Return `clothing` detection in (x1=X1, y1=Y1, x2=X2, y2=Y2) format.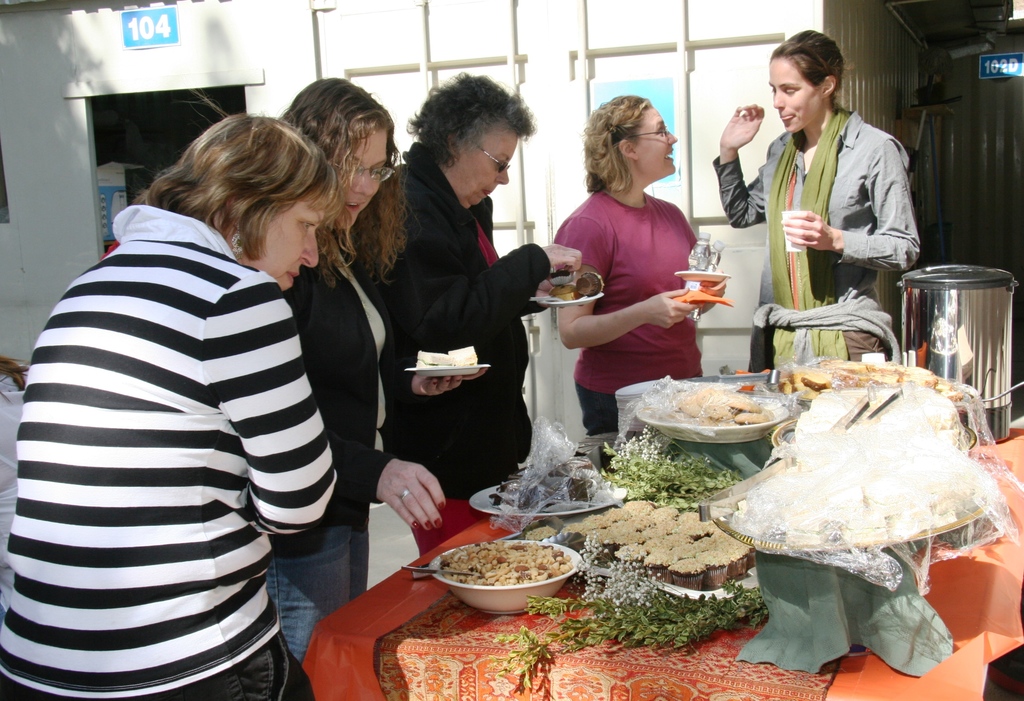
(x1=273, y1=252, x2=414, y2=652).
